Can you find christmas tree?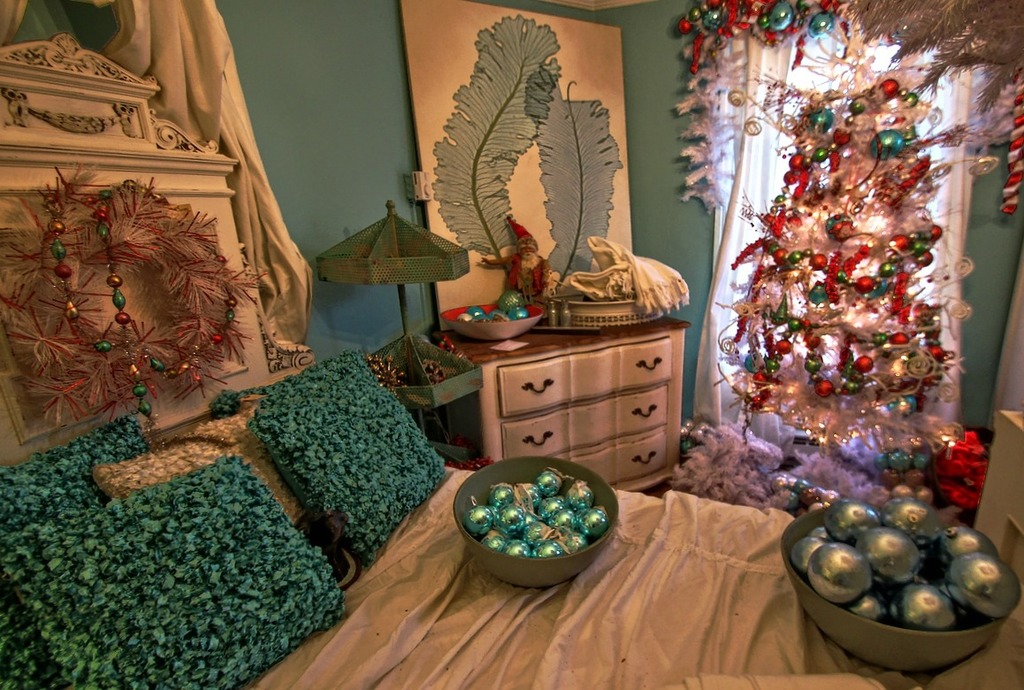
Yes, bounding box: bbox=(681, 39, 973, 503).
